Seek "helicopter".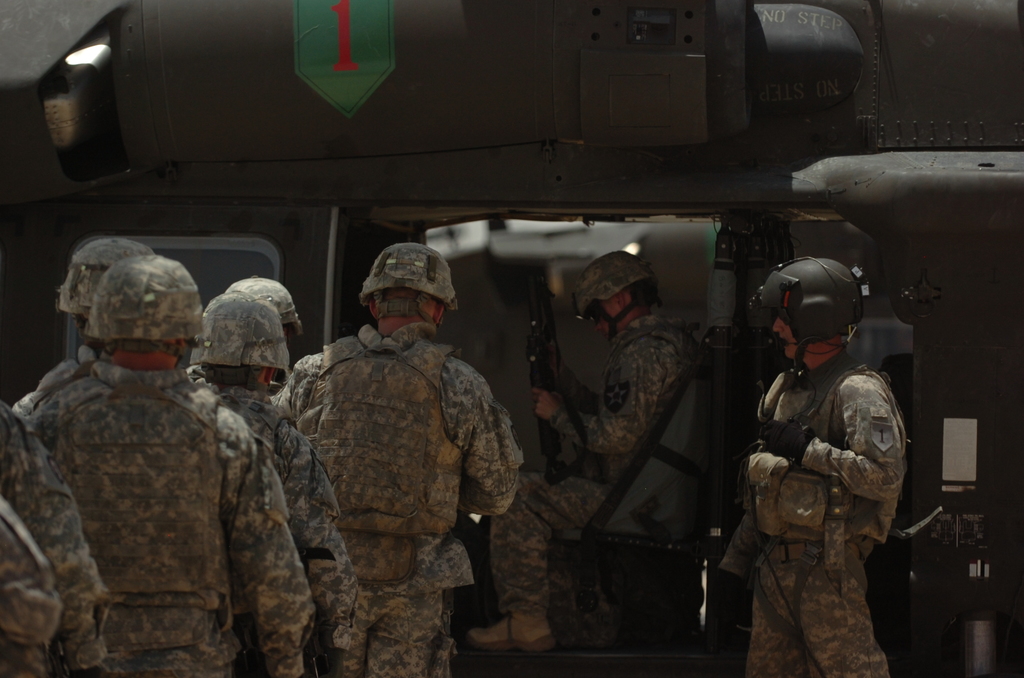
(x1=0, y1=0, x2=1023, y2=677).
